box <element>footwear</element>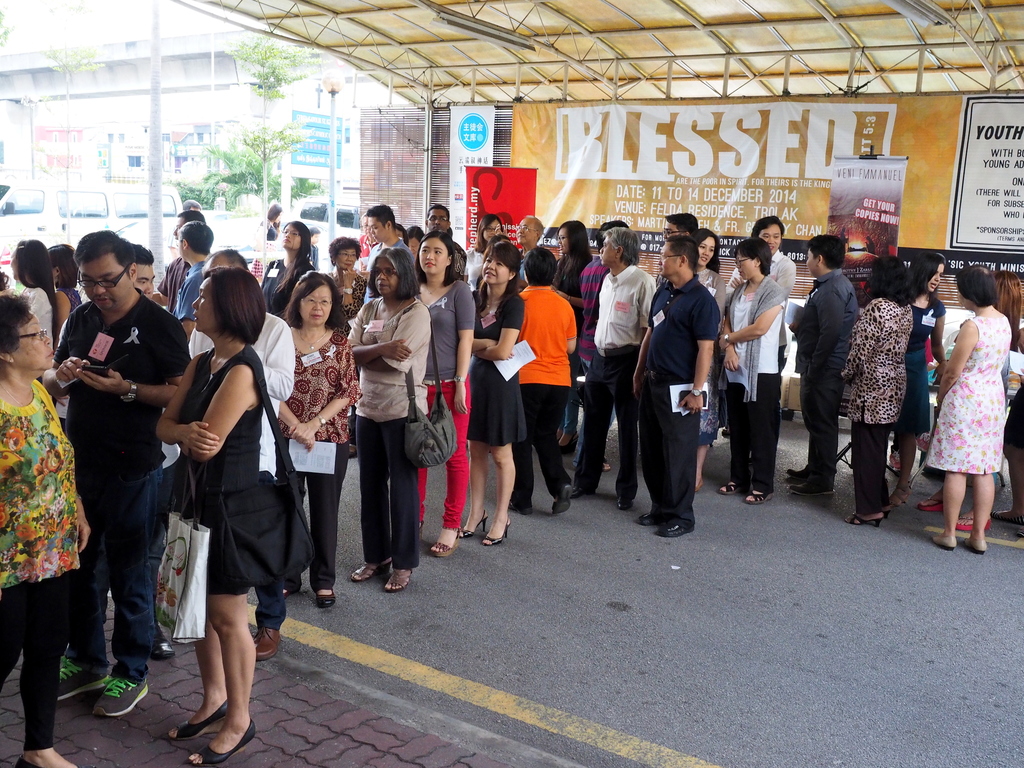
(186, 719, 256, 767)
